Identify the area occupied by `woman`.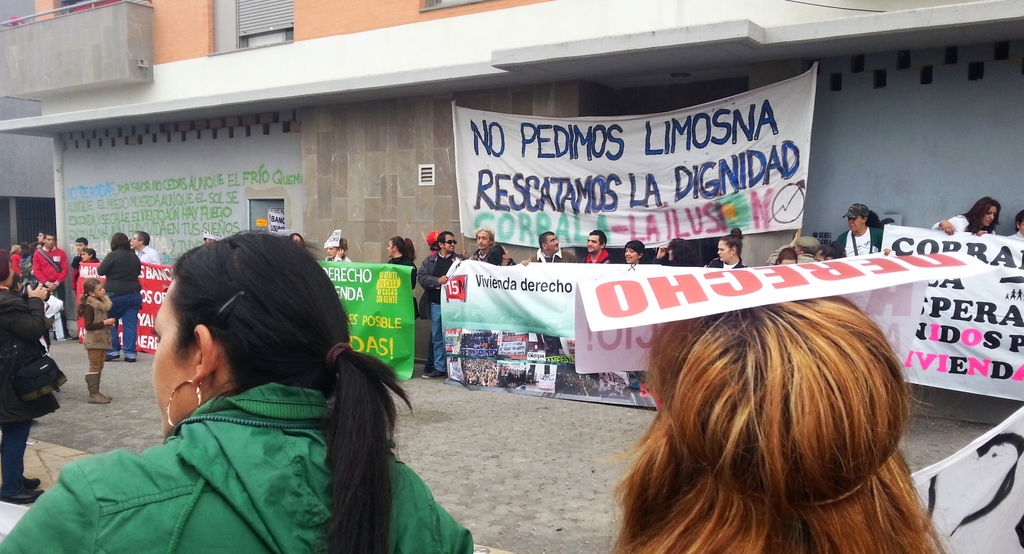
Area: pyautogui.locateOnScreen(823, 202, 887, 265).
